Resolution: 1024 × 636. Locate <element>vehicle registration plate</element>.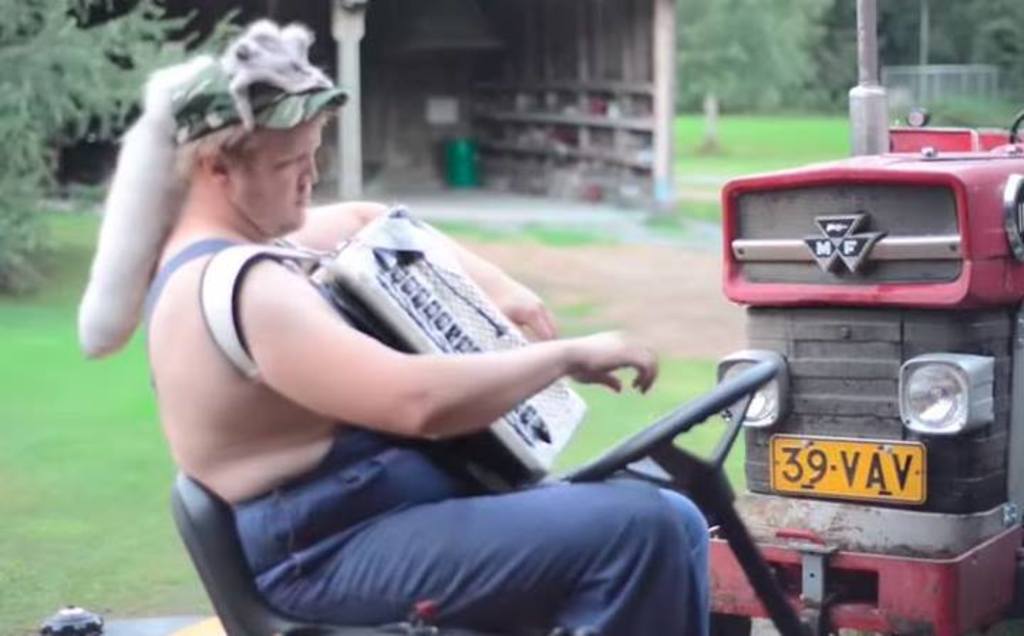
crop(768, 428, 959, 534).
